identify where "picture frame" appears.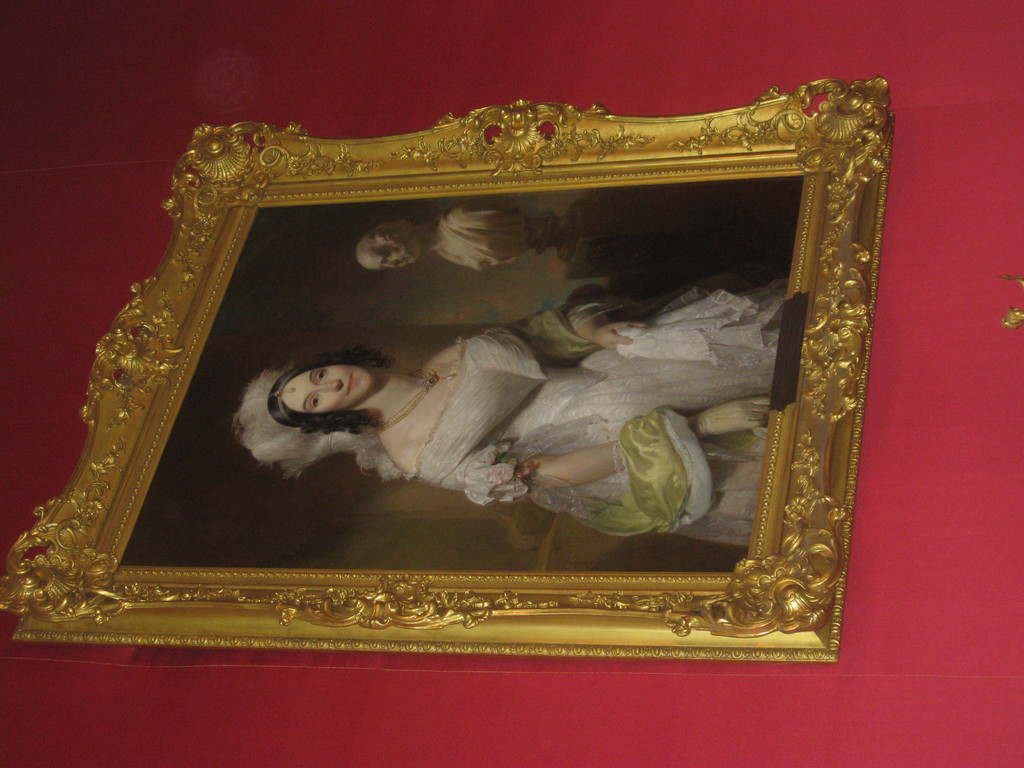
Appears at BBox(40, 79, 893, 663).
